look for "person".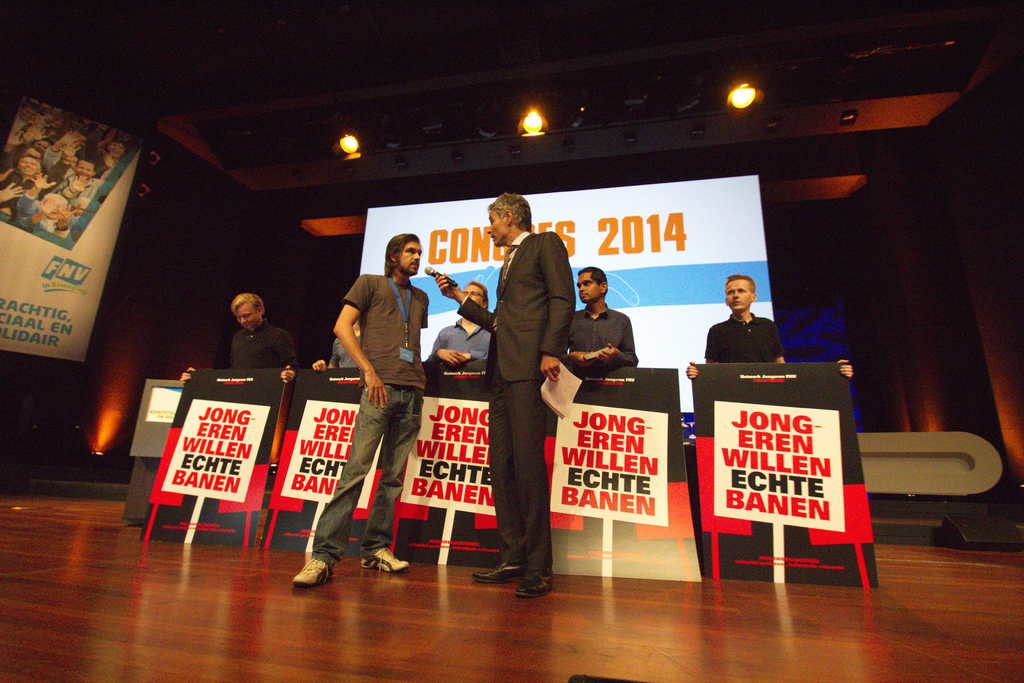
Found: [x1=434, y1=186, x2=582, y2=597].
